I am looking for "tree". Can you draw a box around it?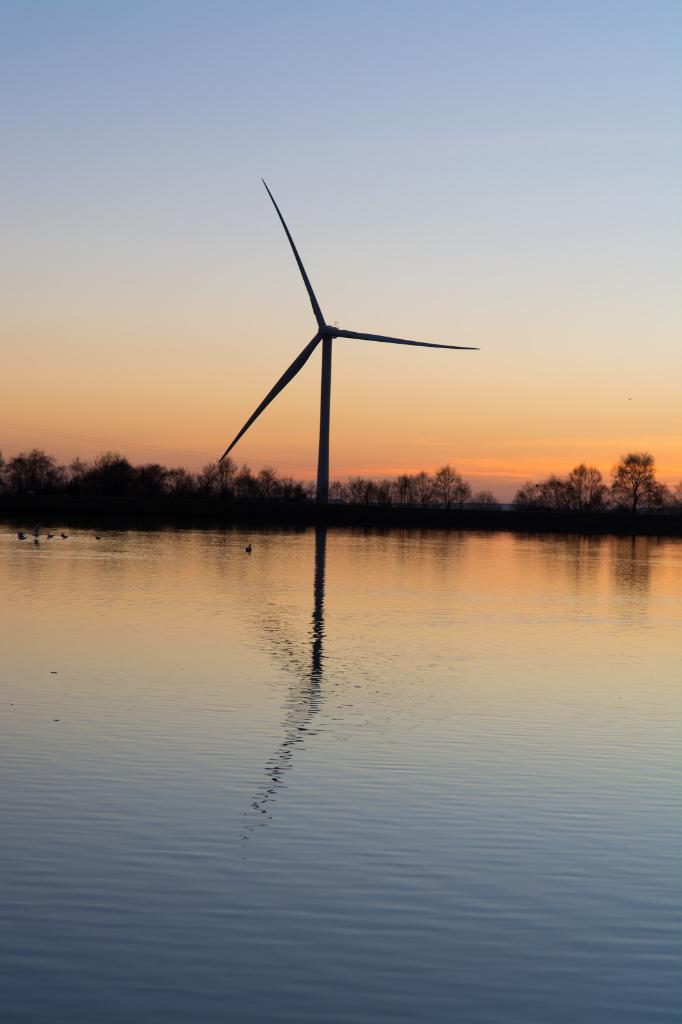
Sure, the bounding box is bbox=(340, 472, 402, 516).
